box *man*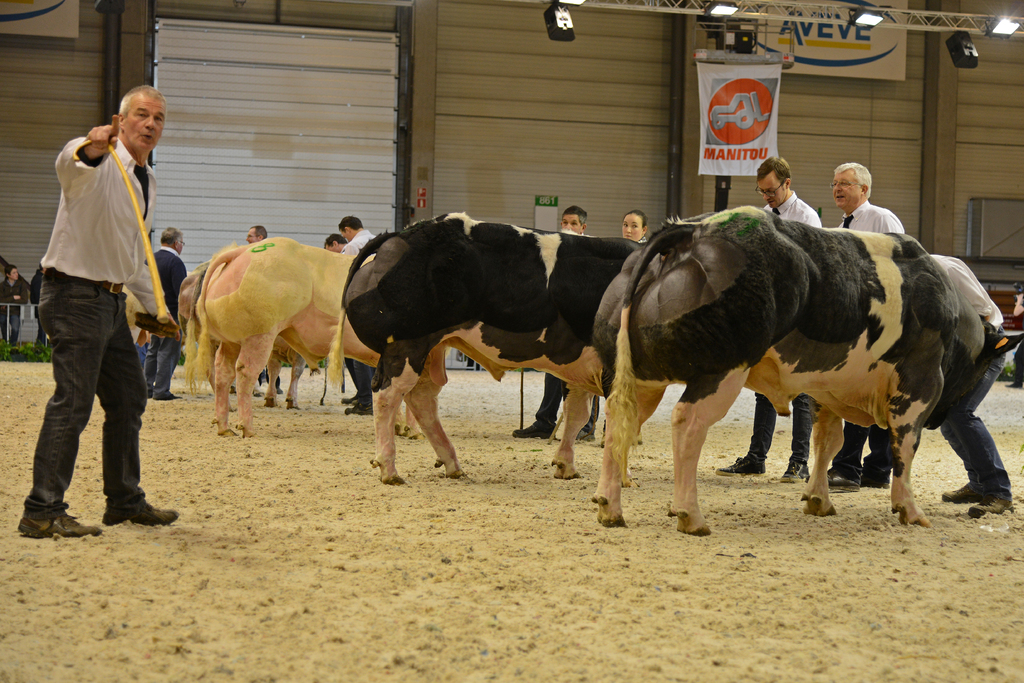
box=[326, 236, 369, 413]
